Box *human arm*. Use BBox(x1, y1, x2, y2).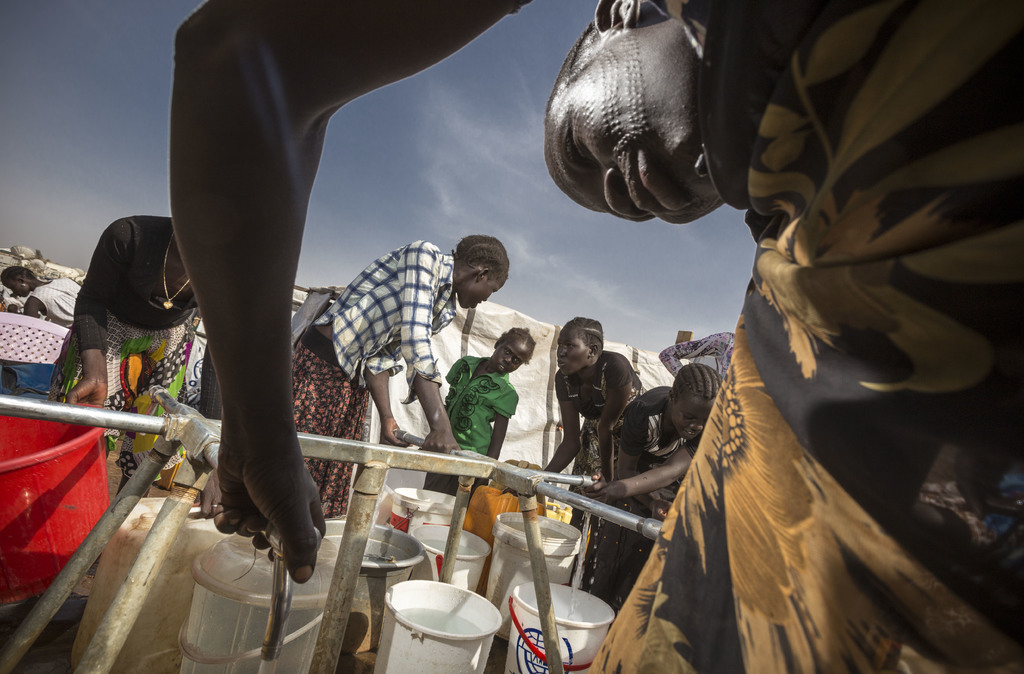
BBox(486, 397, 516, 458).
